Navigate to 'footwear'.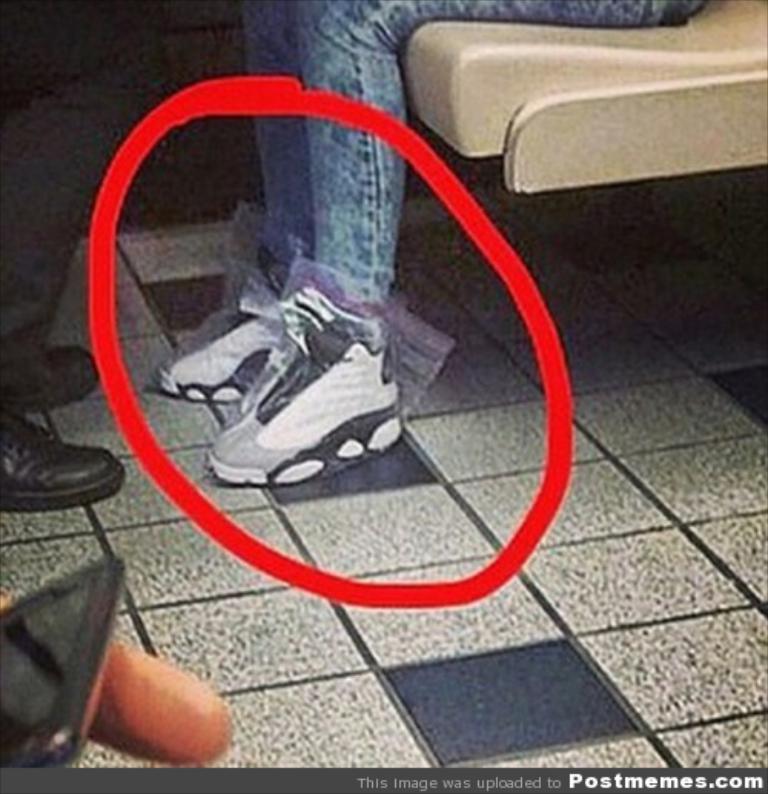
Navigation target: <box>0,422,94,527</box>.
